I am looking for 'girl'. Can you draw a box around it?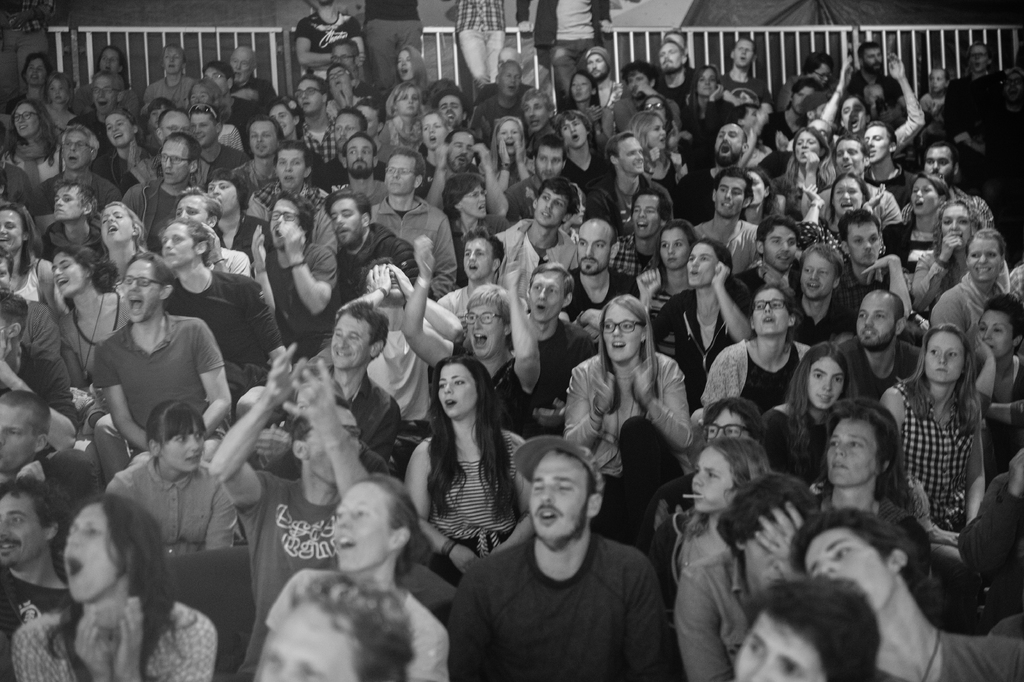
Sure, the bounding box is 961/295/1023/456.
